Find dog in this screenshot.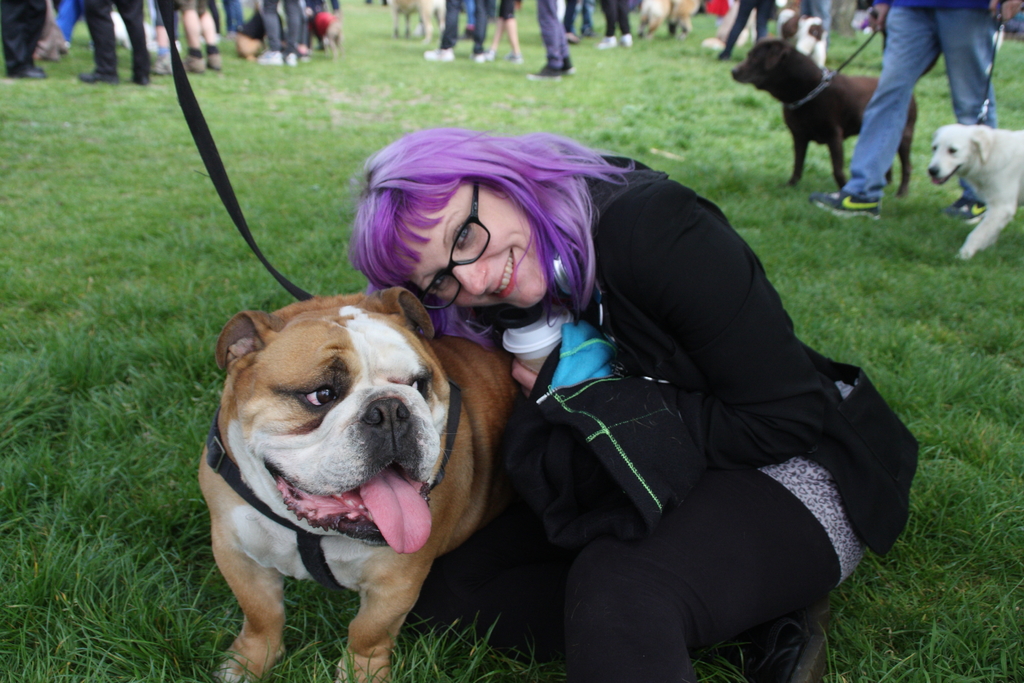
The bounding box for dog is 236/4/290/63.
